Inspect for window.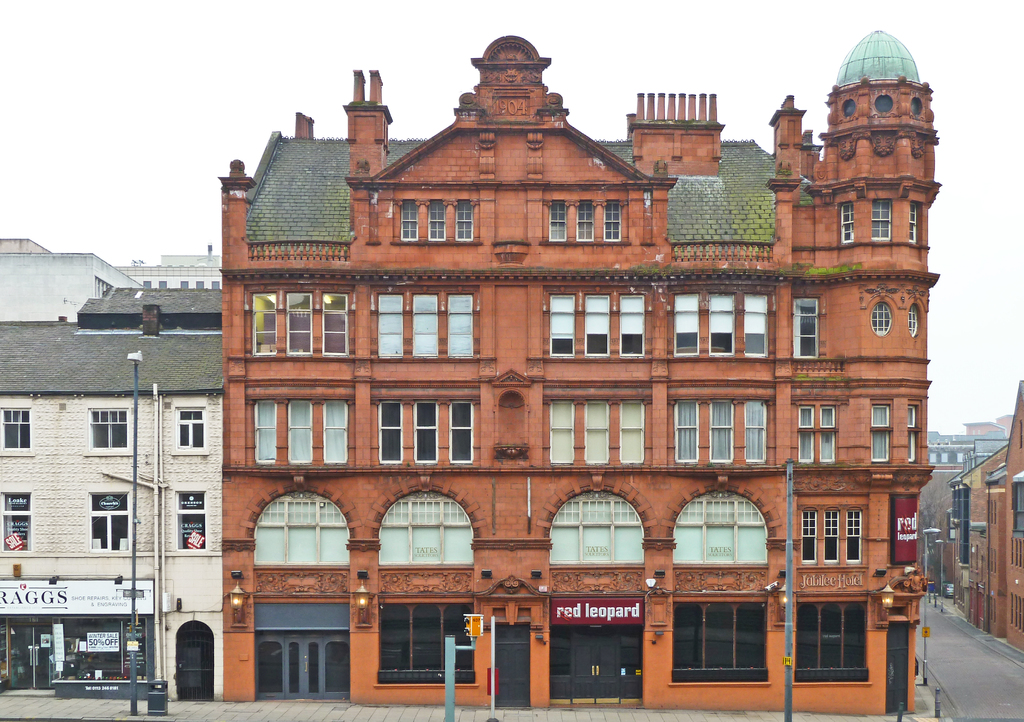
Inspection: <box>551,198,566,241</box>.
